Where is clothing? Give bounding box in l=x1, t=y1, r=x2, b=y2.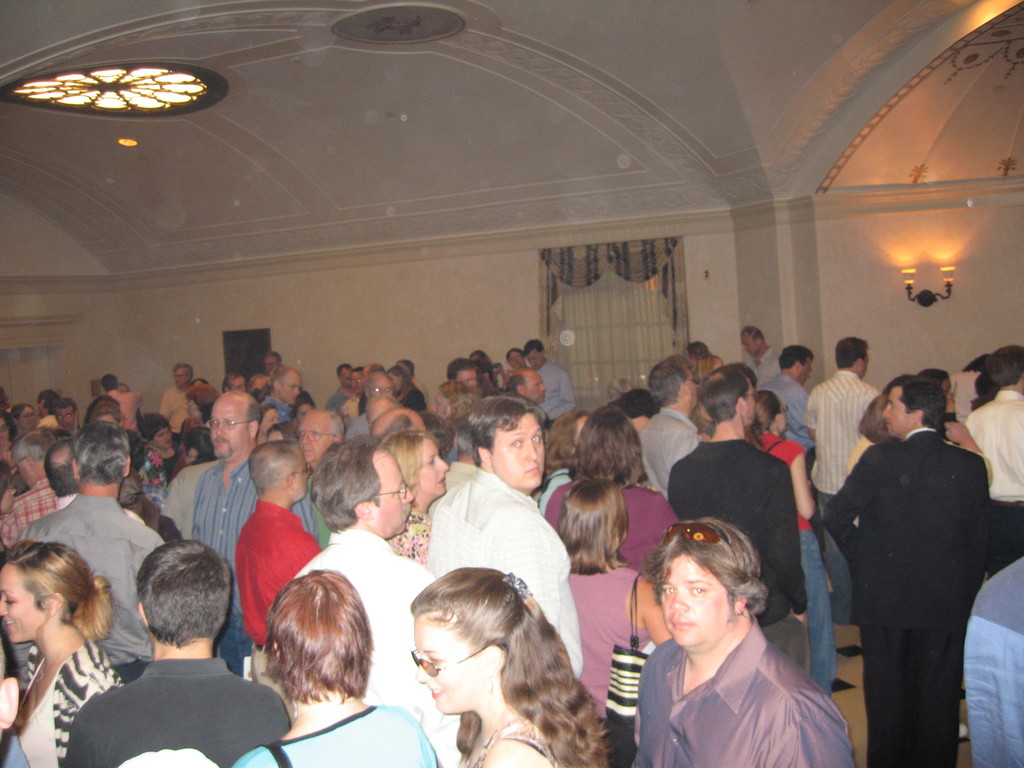
l=967, t=387, r=1023, b=570.
